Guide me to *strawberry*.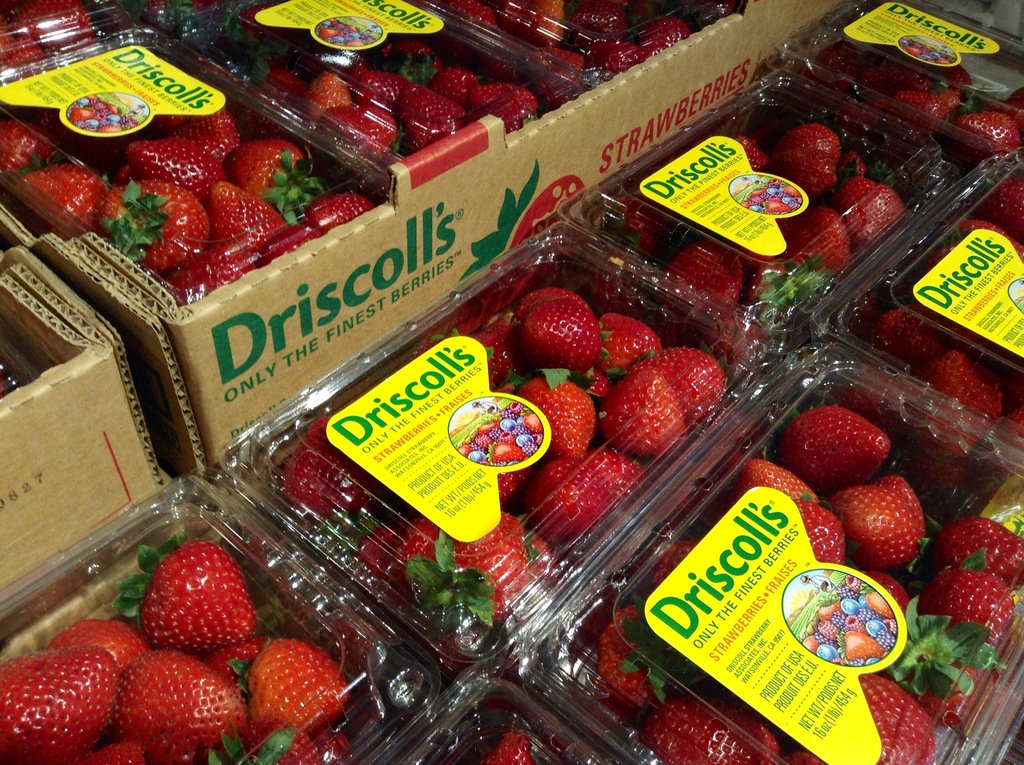
Guidance: 523/38/586/90.
